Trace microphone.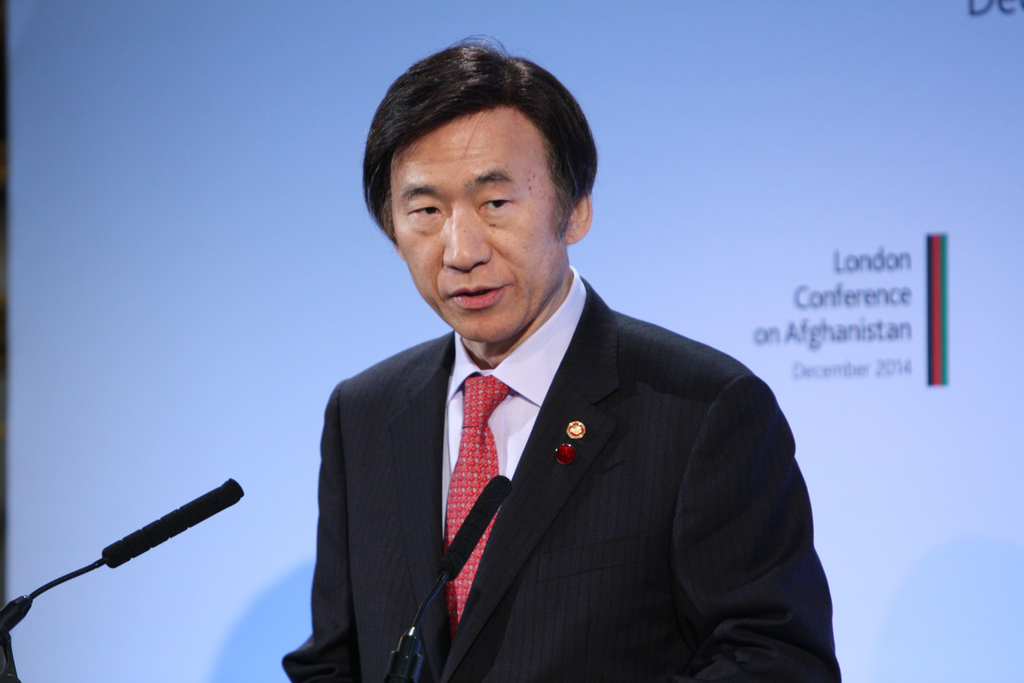
Traced to 435,476,515,587.
